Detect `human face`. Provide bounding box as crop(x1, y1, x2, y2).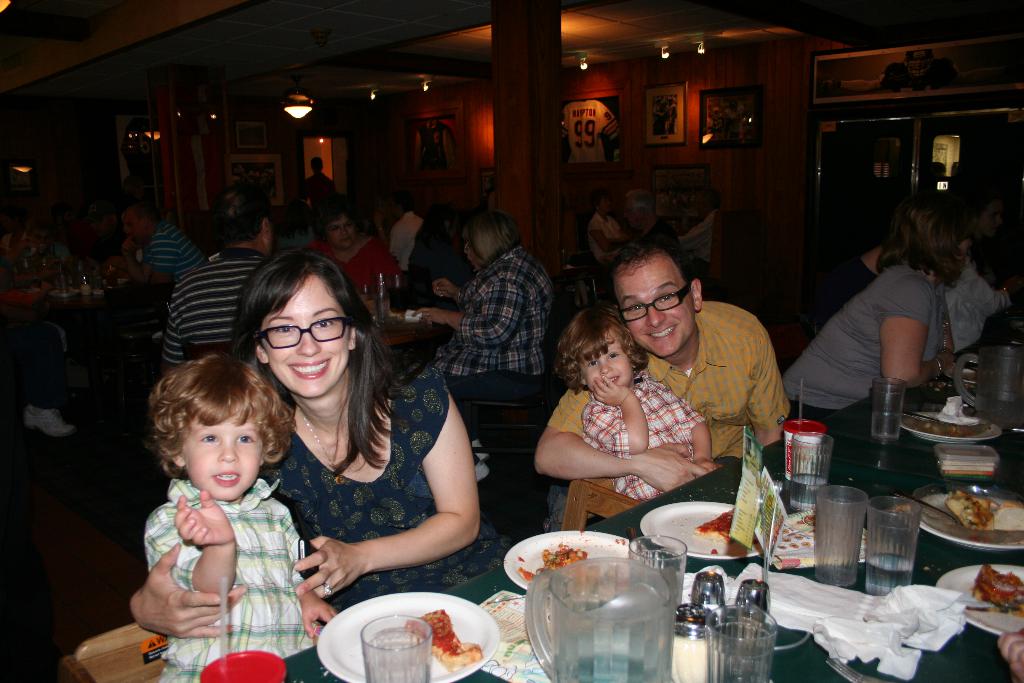
crop(614, 261, 695, 357).
